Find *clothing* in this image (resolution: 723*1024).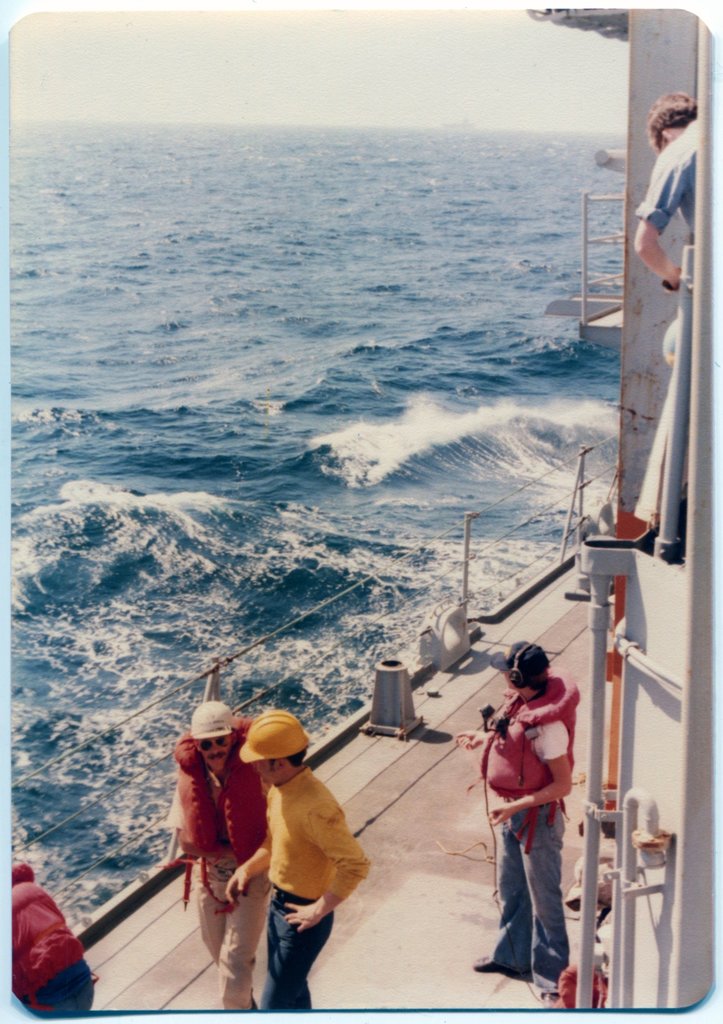
box(468, 657, 585, 991).
